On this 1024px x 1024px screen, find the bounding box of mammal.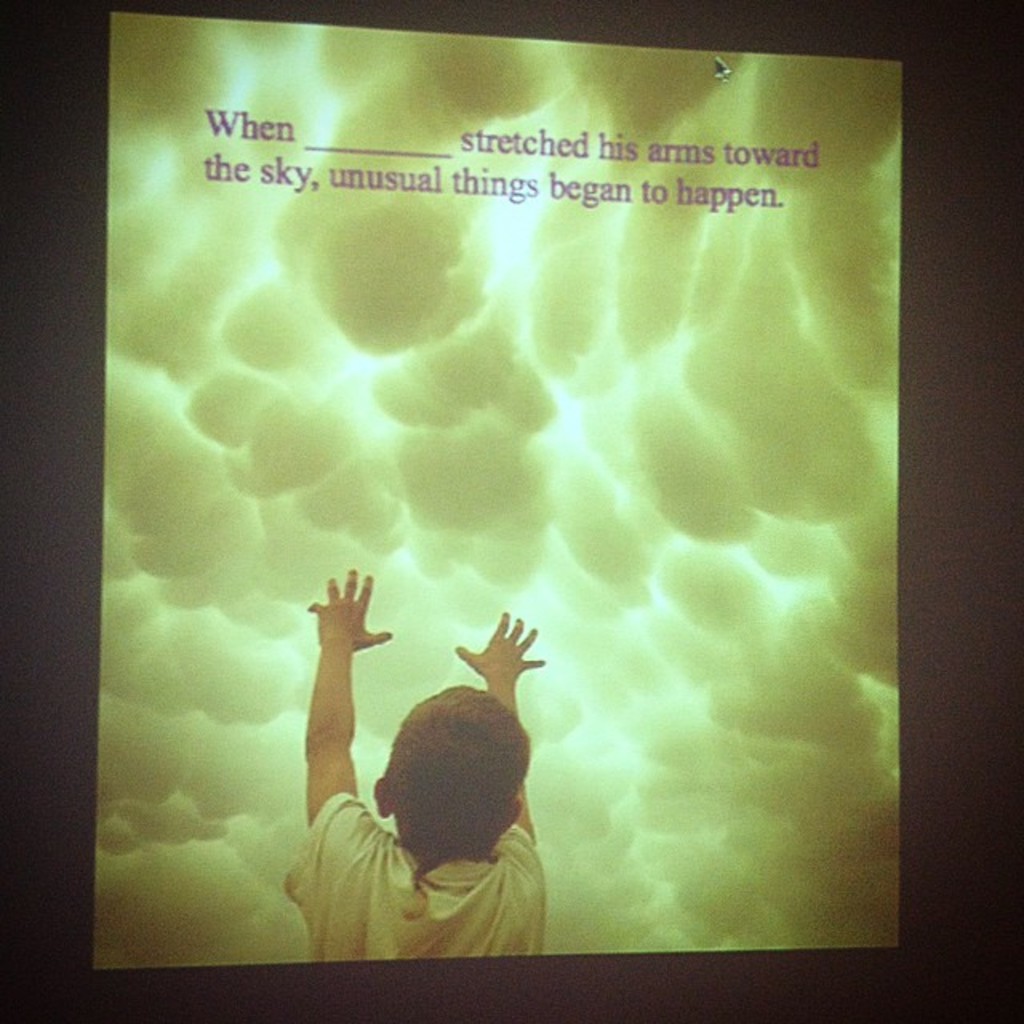
Bounding box: [left=278, top=629, right=590, bottom=942].
